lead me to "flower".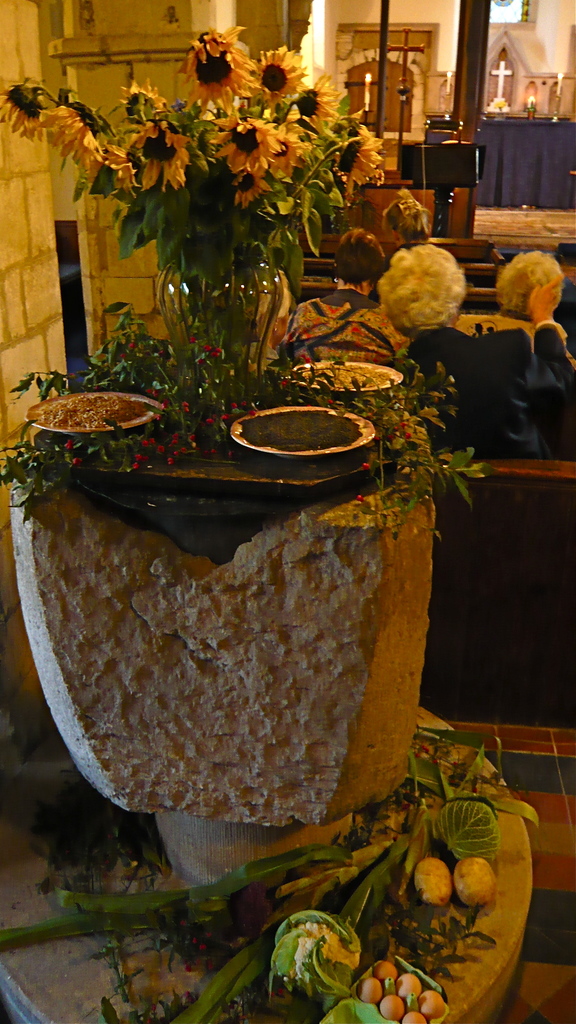
Lead to region(90, 120, 139, 193).
